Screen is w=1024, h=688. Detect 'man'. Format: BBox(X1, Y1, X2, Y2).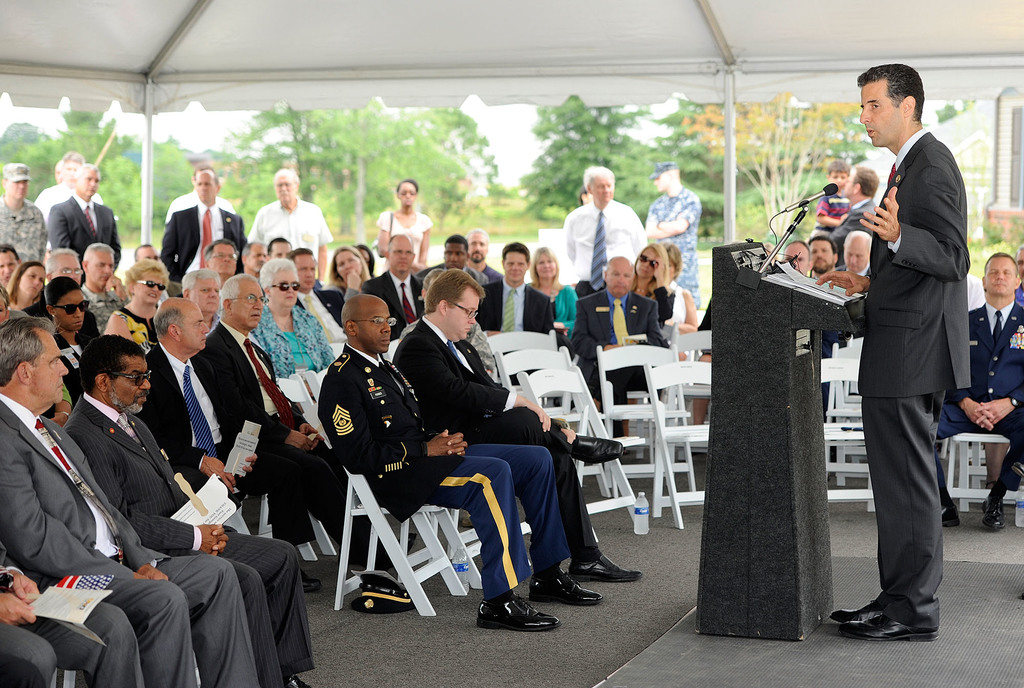
BBox(168, 168, 243, 239).
